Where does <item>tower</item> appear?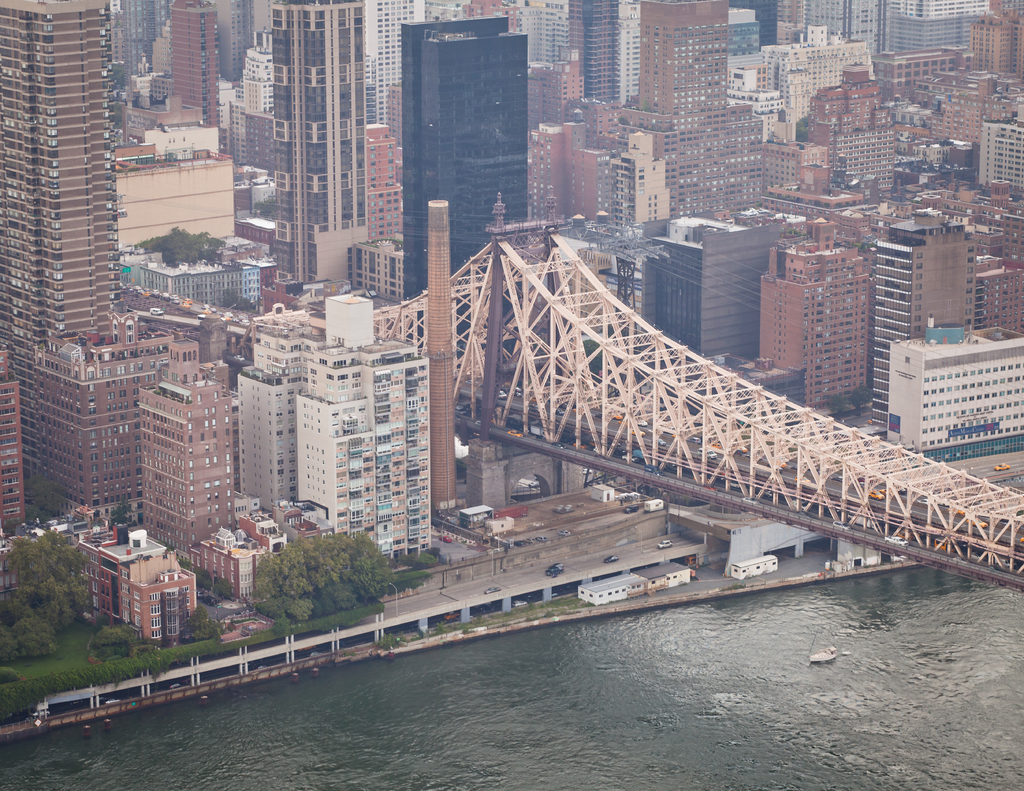
Appears at {"left": 768, "top": 111, "right": 838, "bottom": 201}.
